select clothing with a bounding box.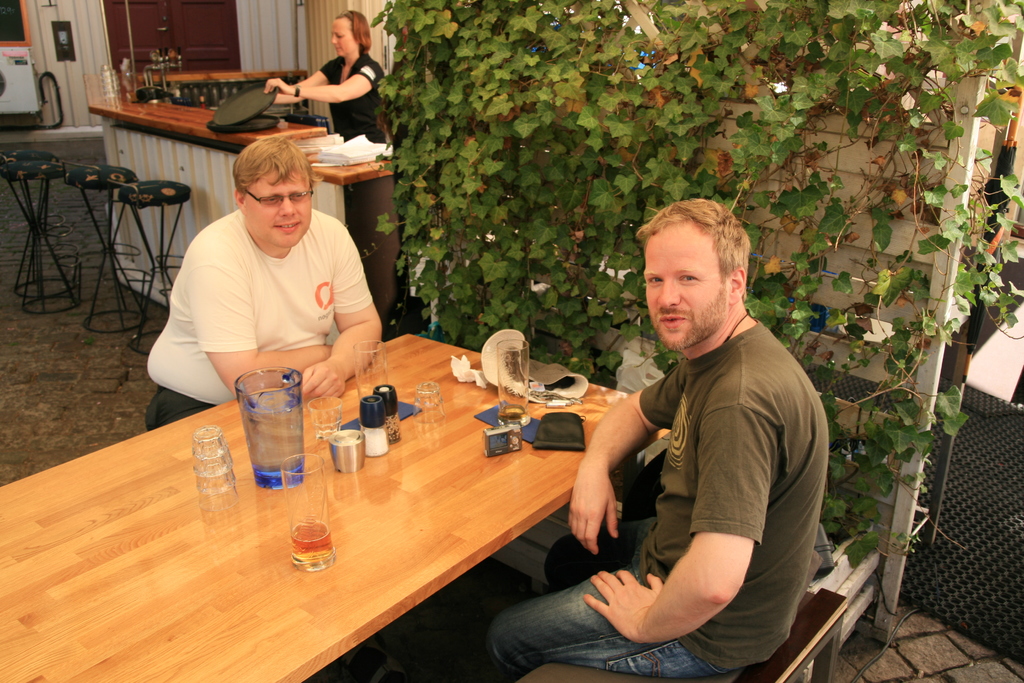
bbox(471, 317, 851, 682).
